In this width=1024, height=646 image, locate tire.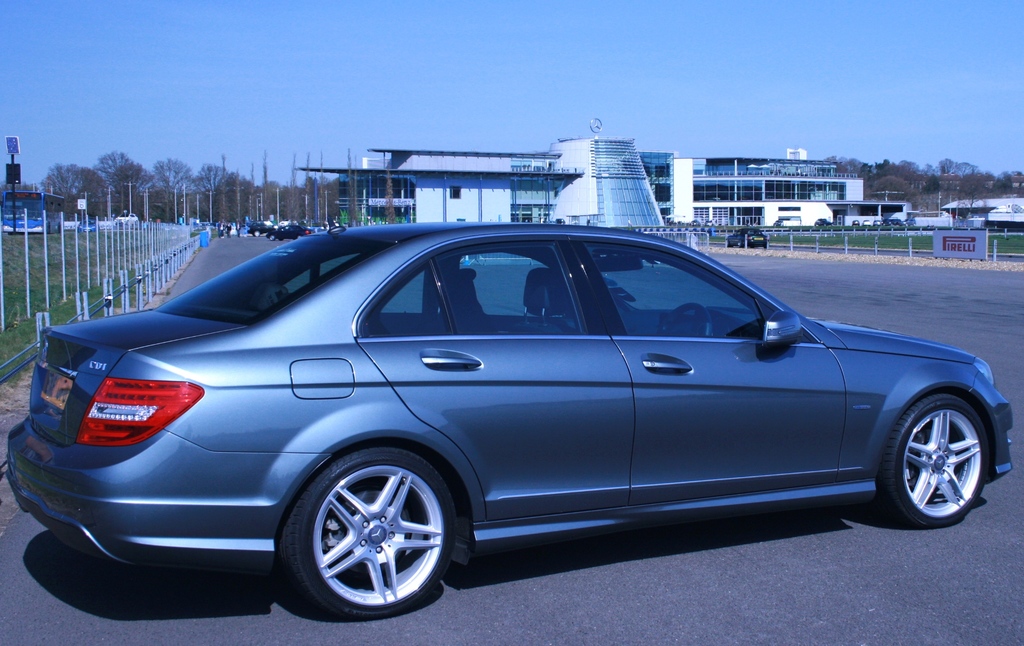
Bounding box: (x1=813, y1=223, x2=815, y2=226).
